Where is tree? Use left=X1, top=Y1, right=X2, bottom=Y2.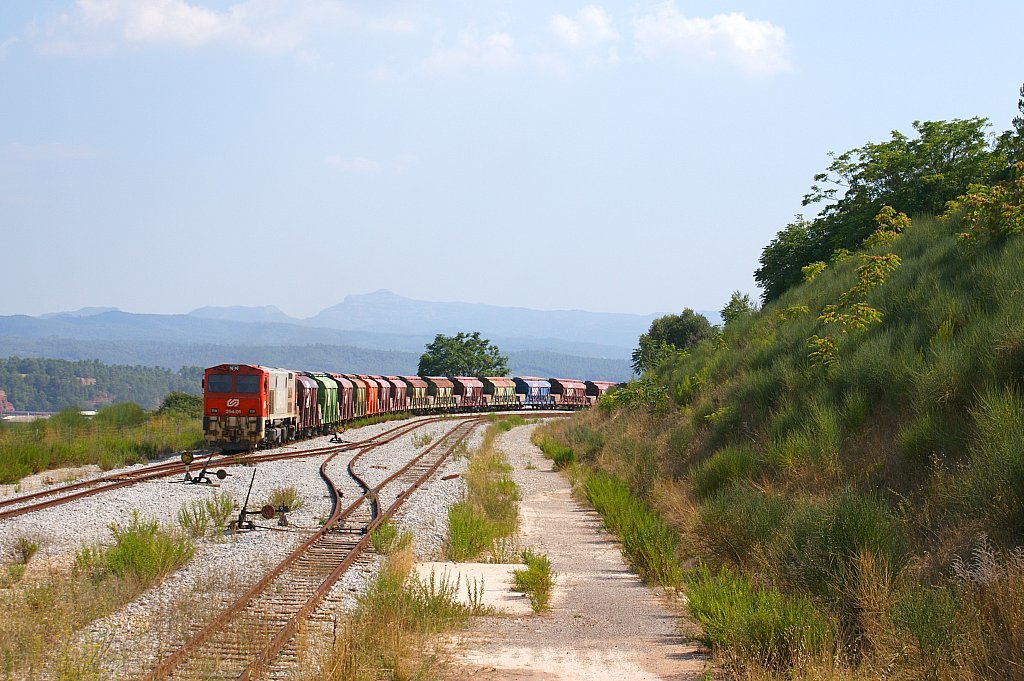
left=623, top=304, right=719, bottom=377.
